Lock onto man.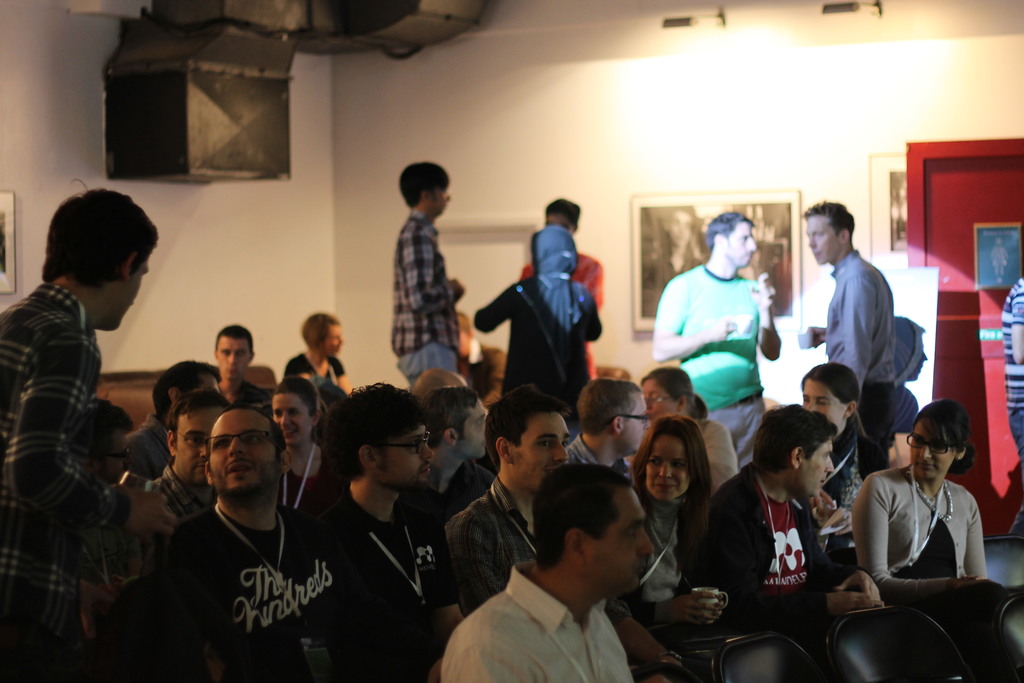
Locked: left=388, top=159, right=467, bottom=391.
